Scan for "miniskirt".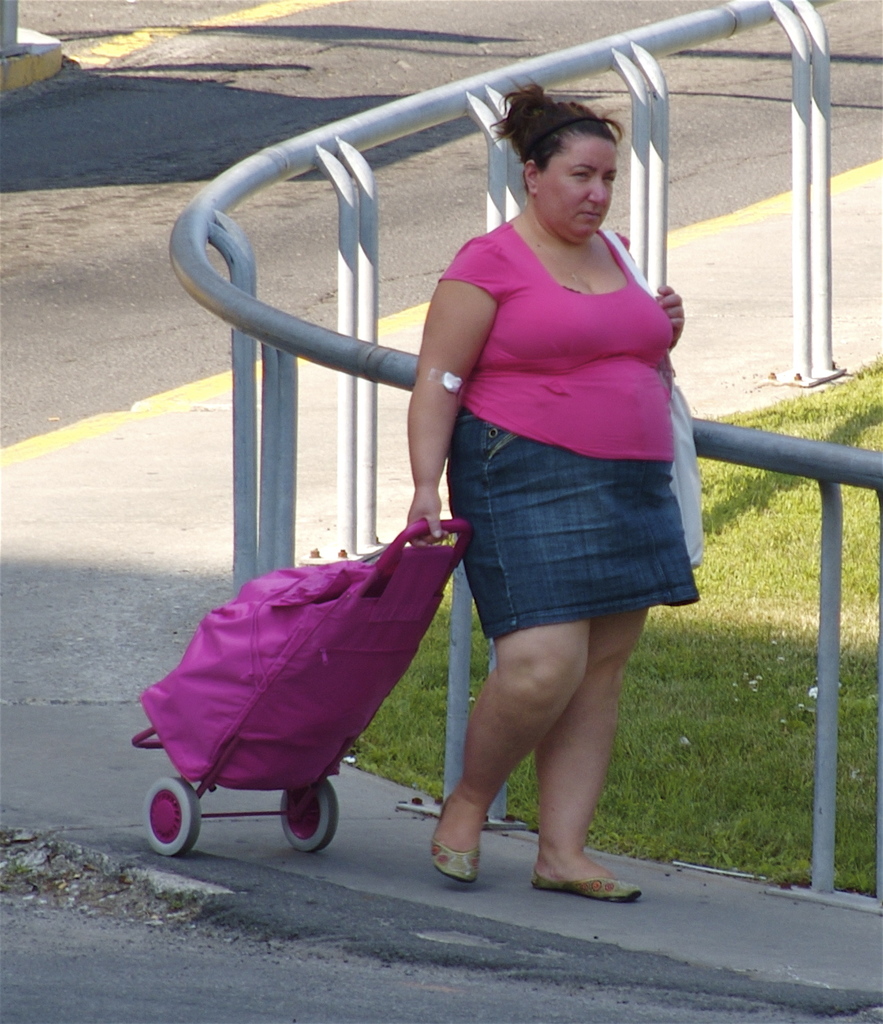
Scan result: (x1=445, y1=404, x2=699, y2=645).
